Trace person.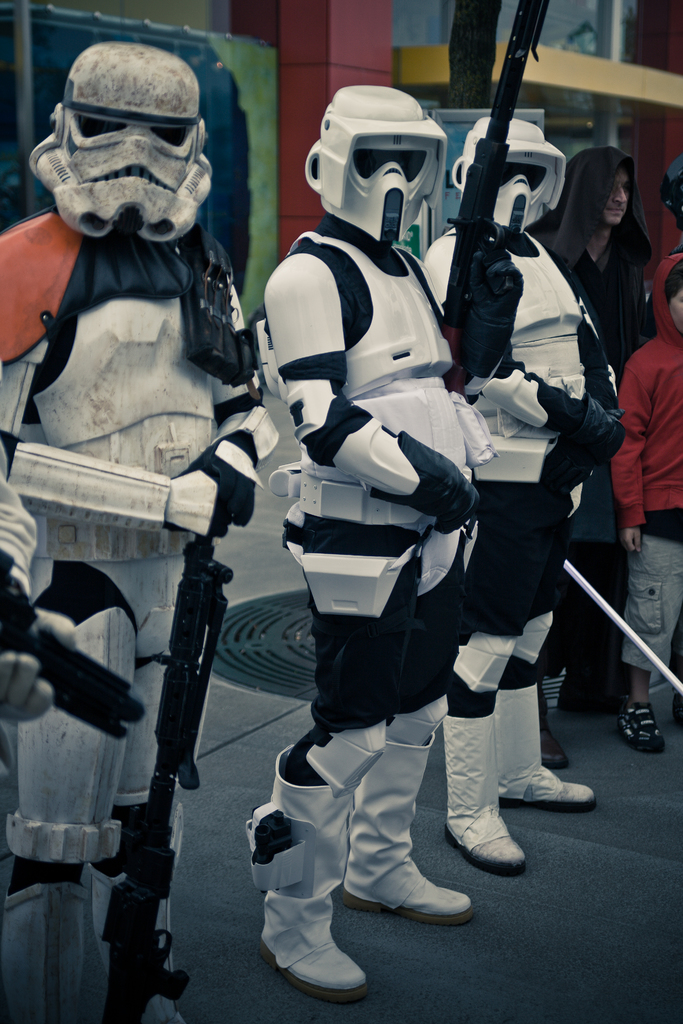
Traced to 235, 46, 547, 975.
